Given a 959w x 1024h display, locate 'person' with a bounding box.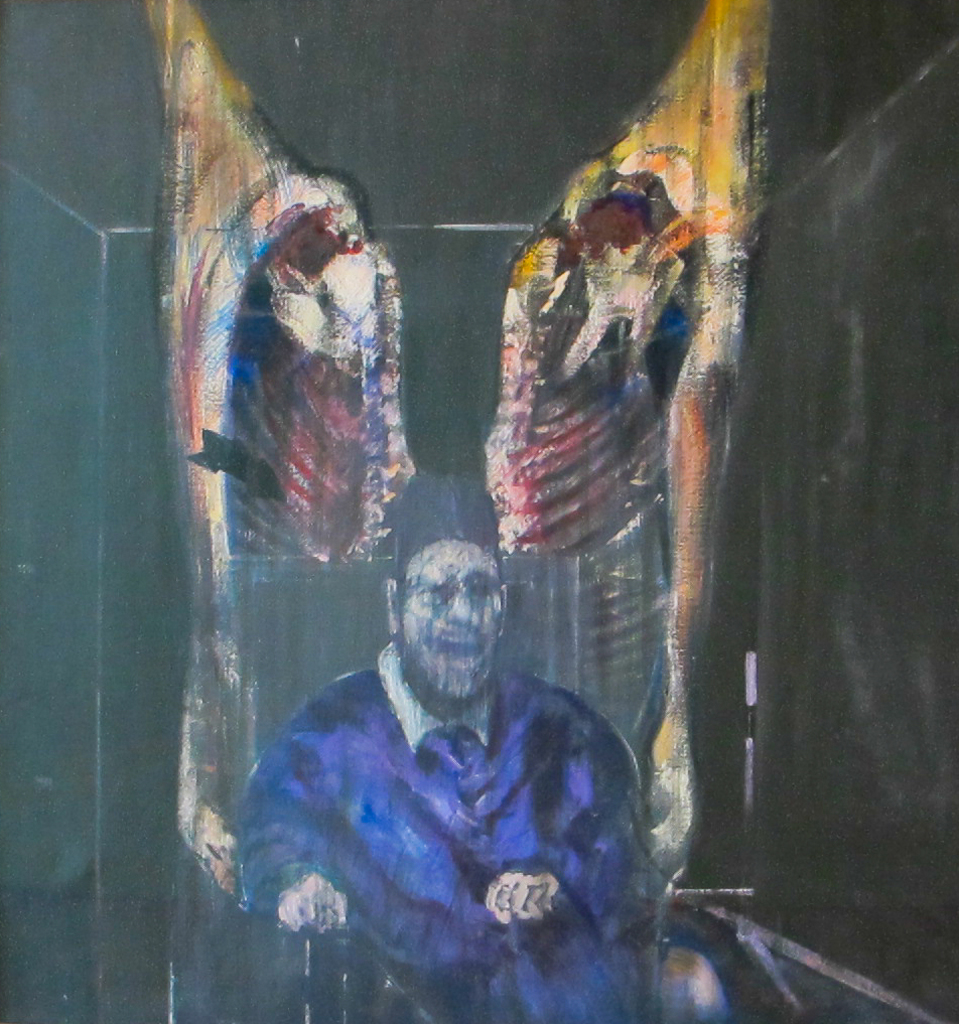
Located: Rect(220, 490, 680, 1011).
